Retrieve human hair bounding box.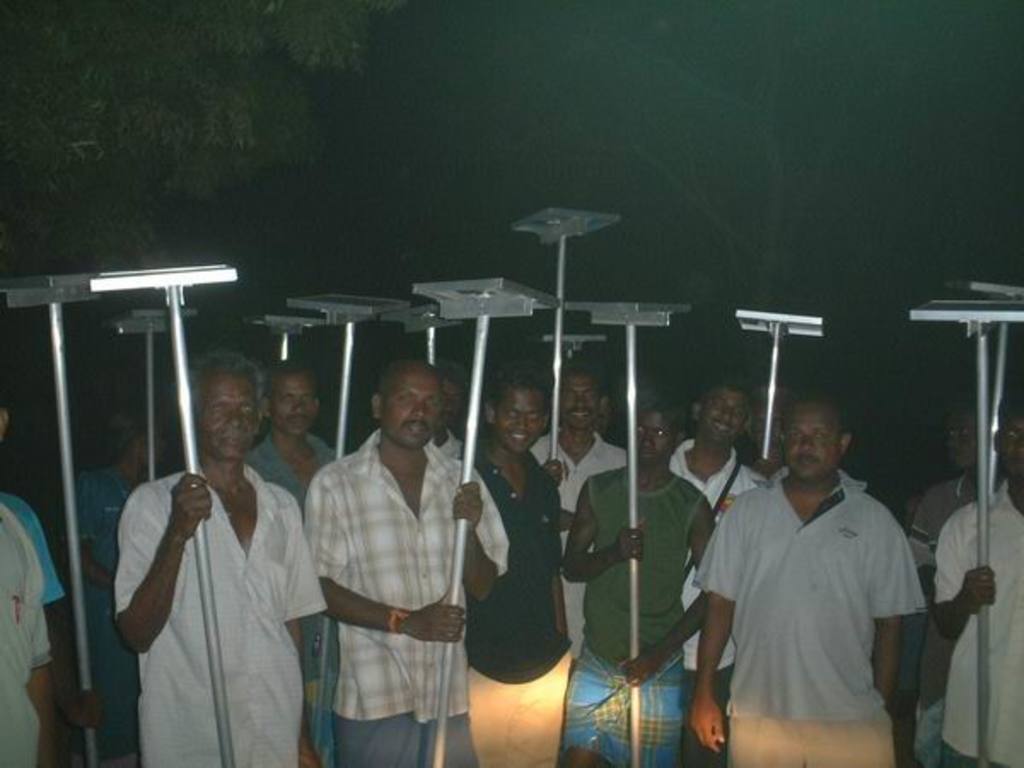
Bounding box: (x1=271, y1=357, x2=314, y2=375).
